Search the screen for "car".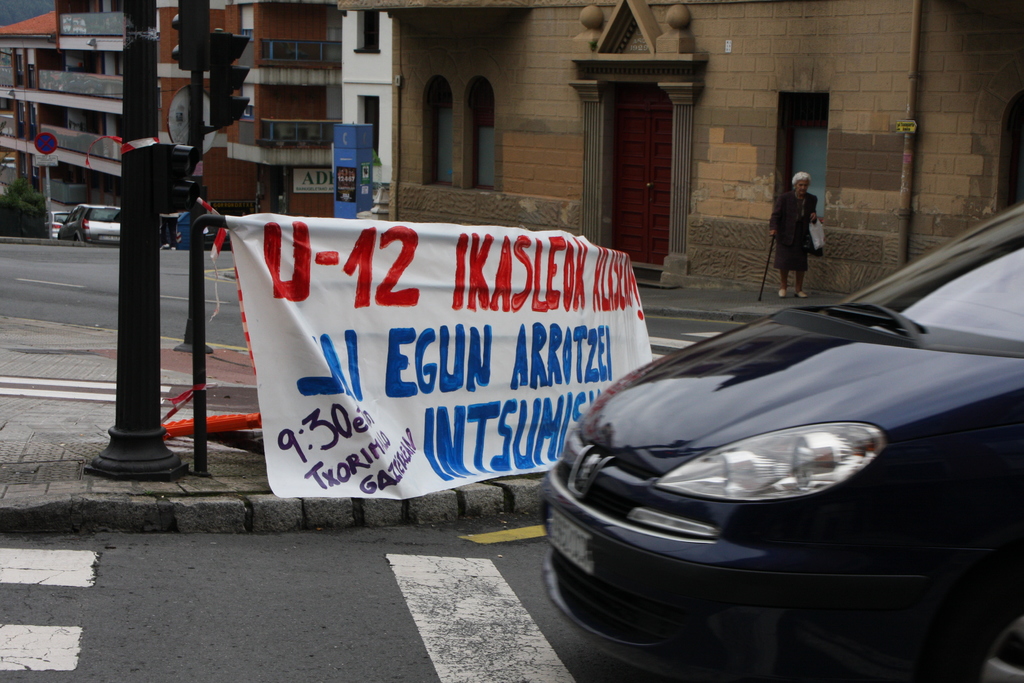
Found at 51/210/68/240.
